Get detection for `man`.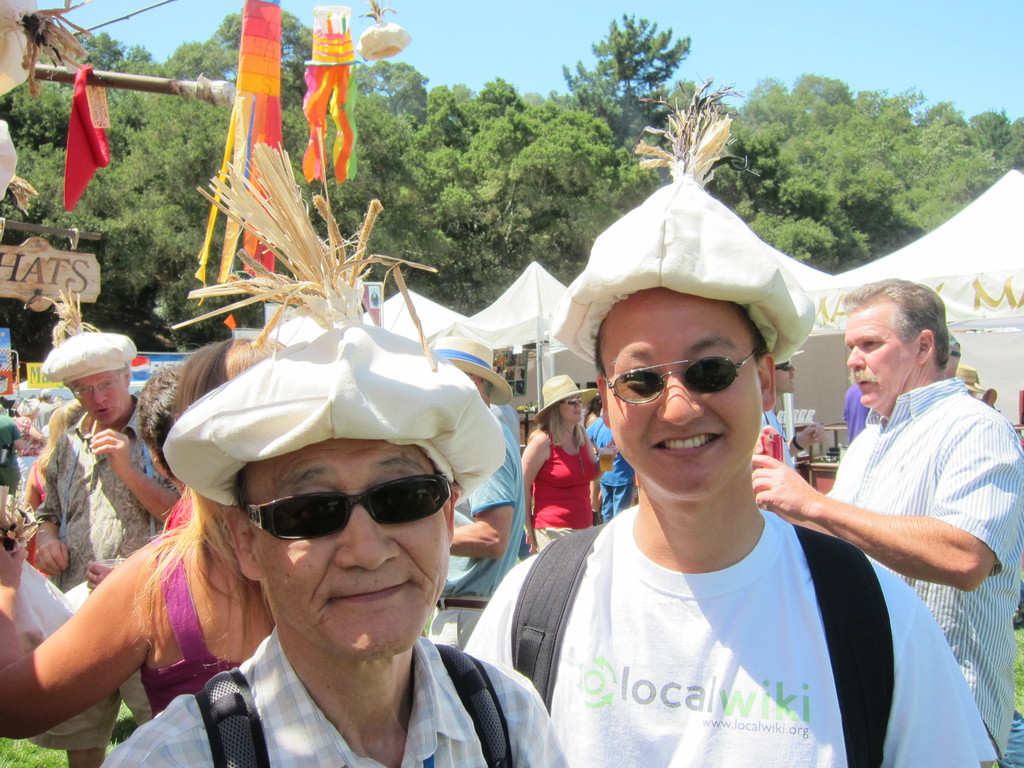
Detection: [left=17, top=325, right=189, bottom=632].
